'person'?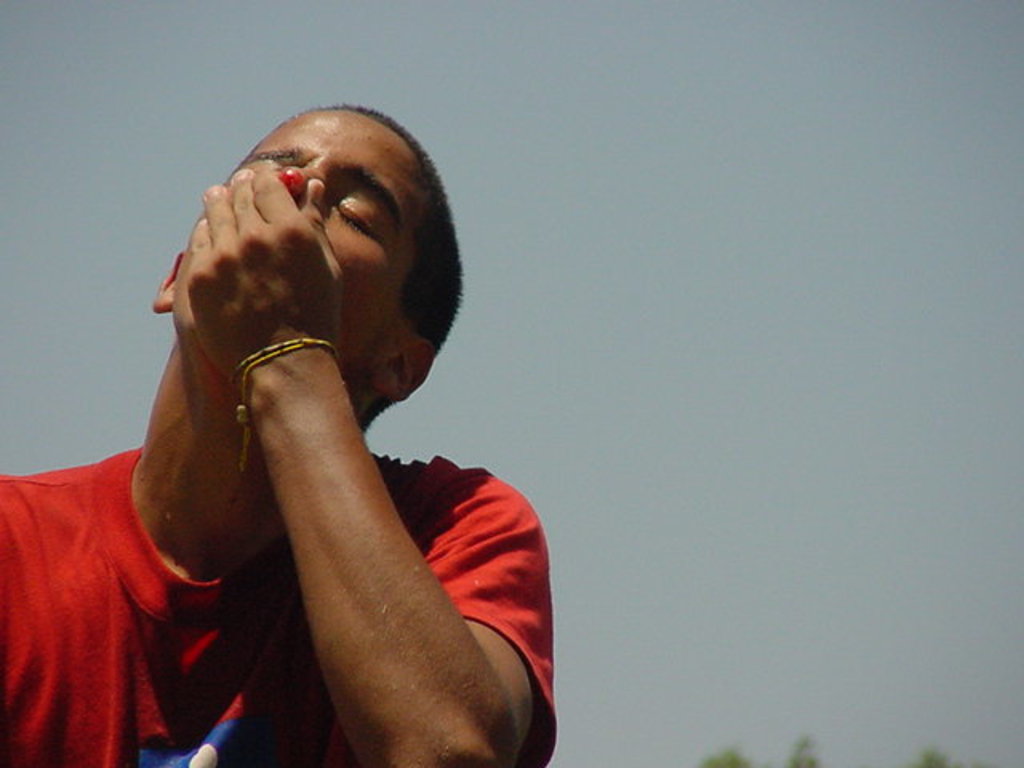
region(70, 86, 581, 767)
